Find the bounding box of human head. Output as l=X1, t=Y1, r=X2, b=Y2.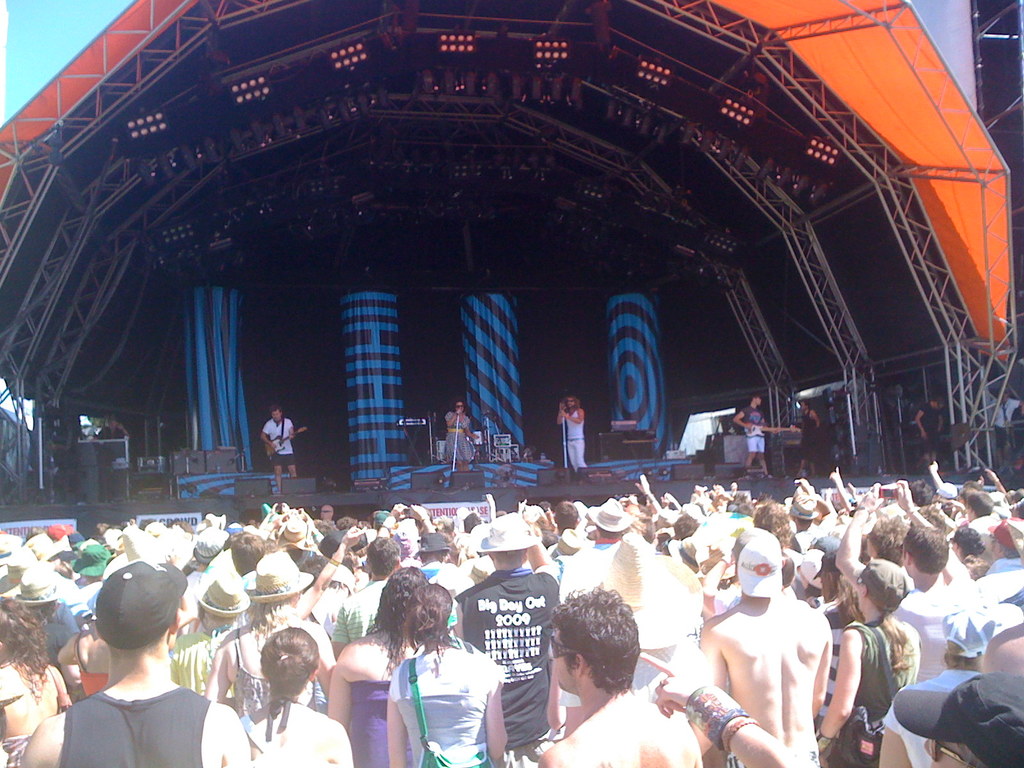
l=732, t=524, r=788, b=593.
